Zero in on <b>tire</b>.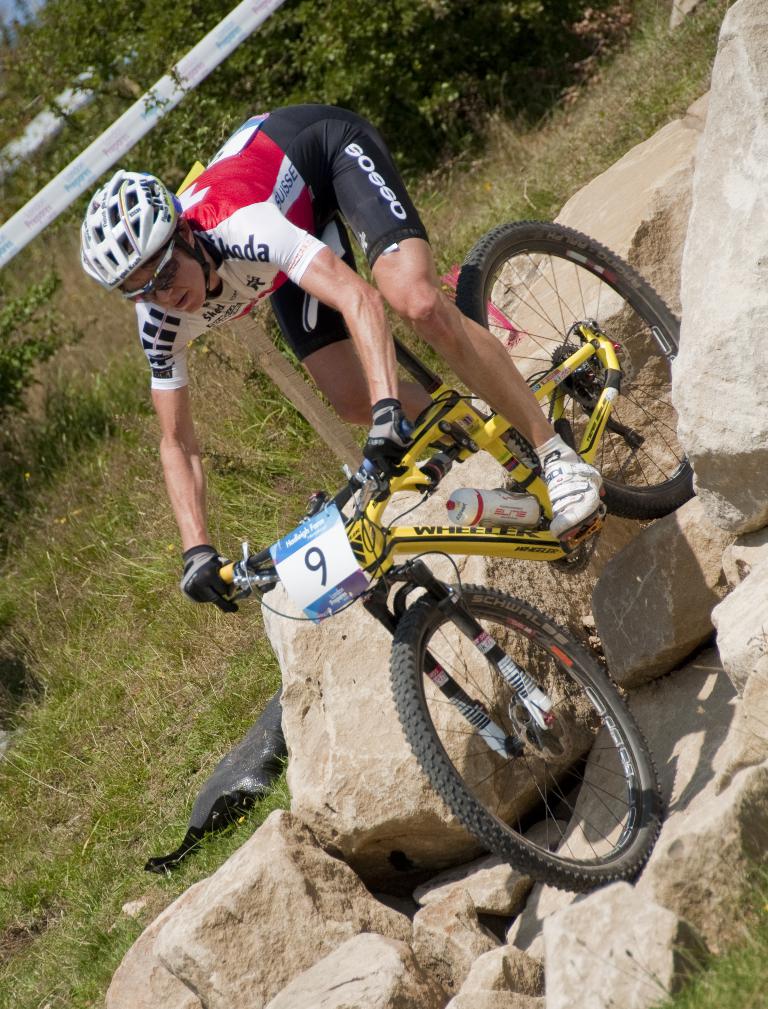
Zeroed in: select_region(444, 228, 687, 468).
